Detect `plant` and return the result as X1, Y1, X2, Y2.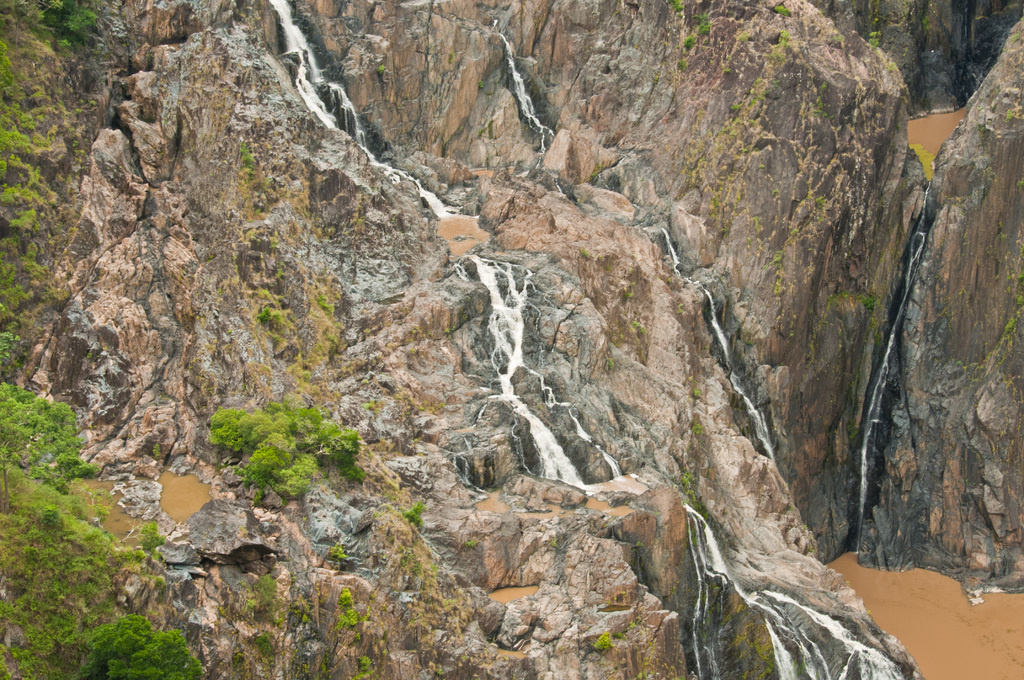
281, 647, 332, 679.
